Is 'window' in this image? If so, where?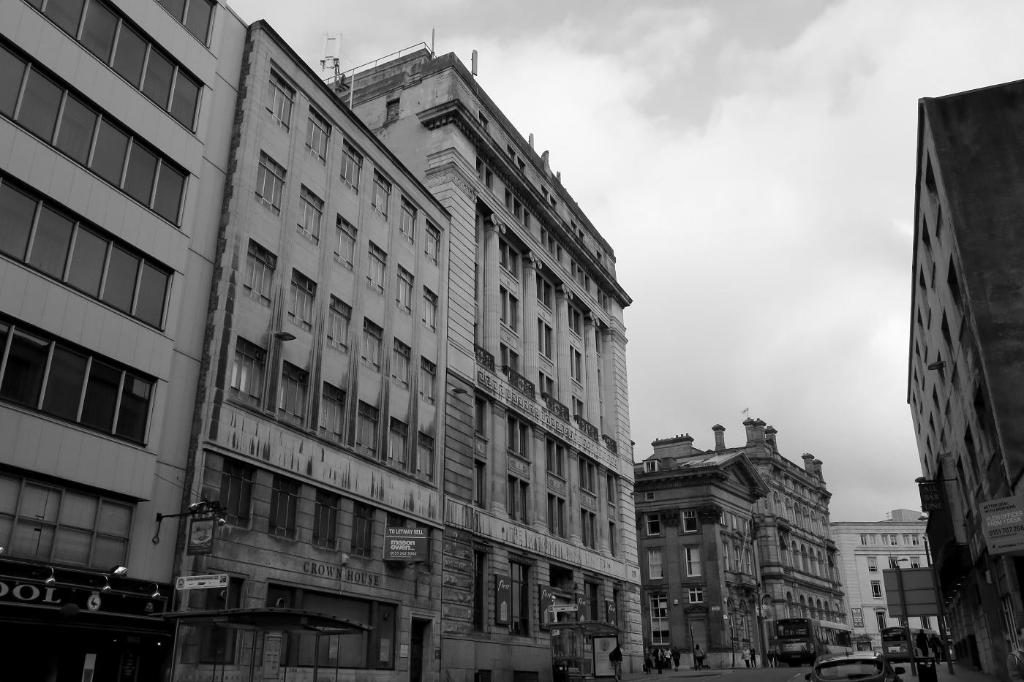
Yes, at <box>266,583,399,673</box>.
